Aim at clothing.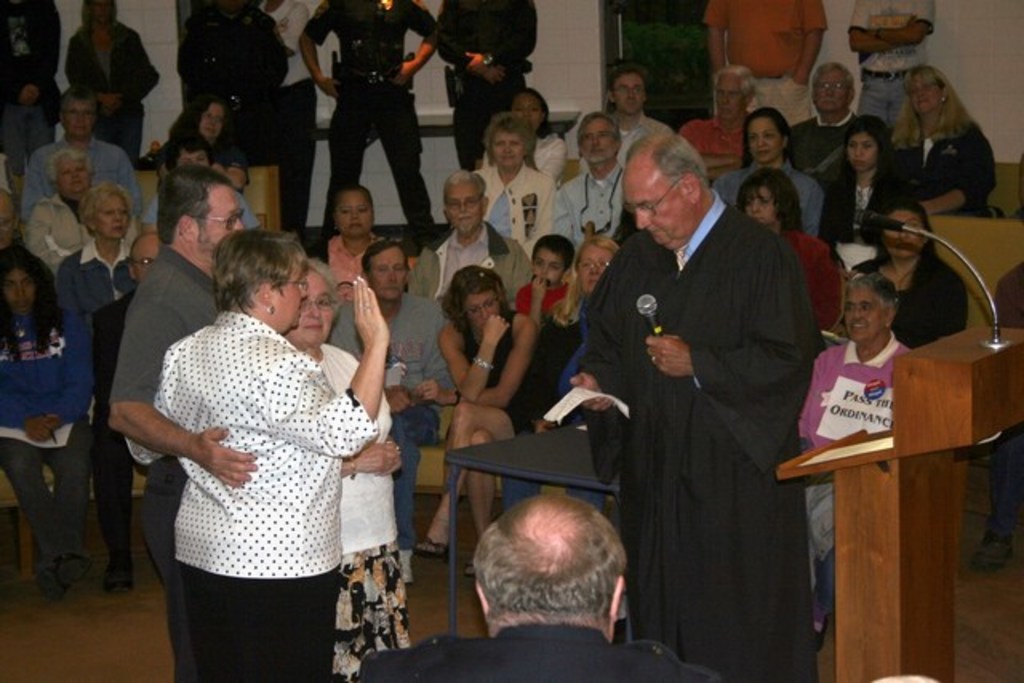
Aimed at <bbox>680, 118, 749, 158</bbox>.
